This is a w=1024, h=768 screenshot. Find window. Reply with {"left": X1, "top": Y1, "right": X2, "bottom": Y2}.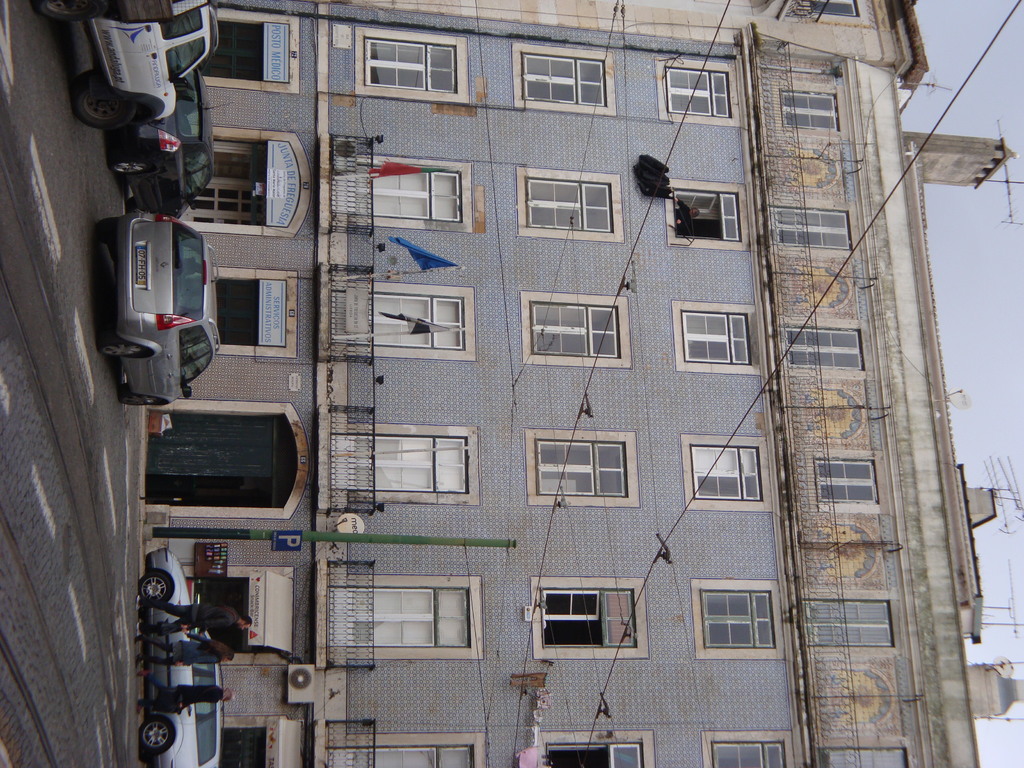
{"left": 189, "top": 575, "right": 250, "bottom": 656}.
